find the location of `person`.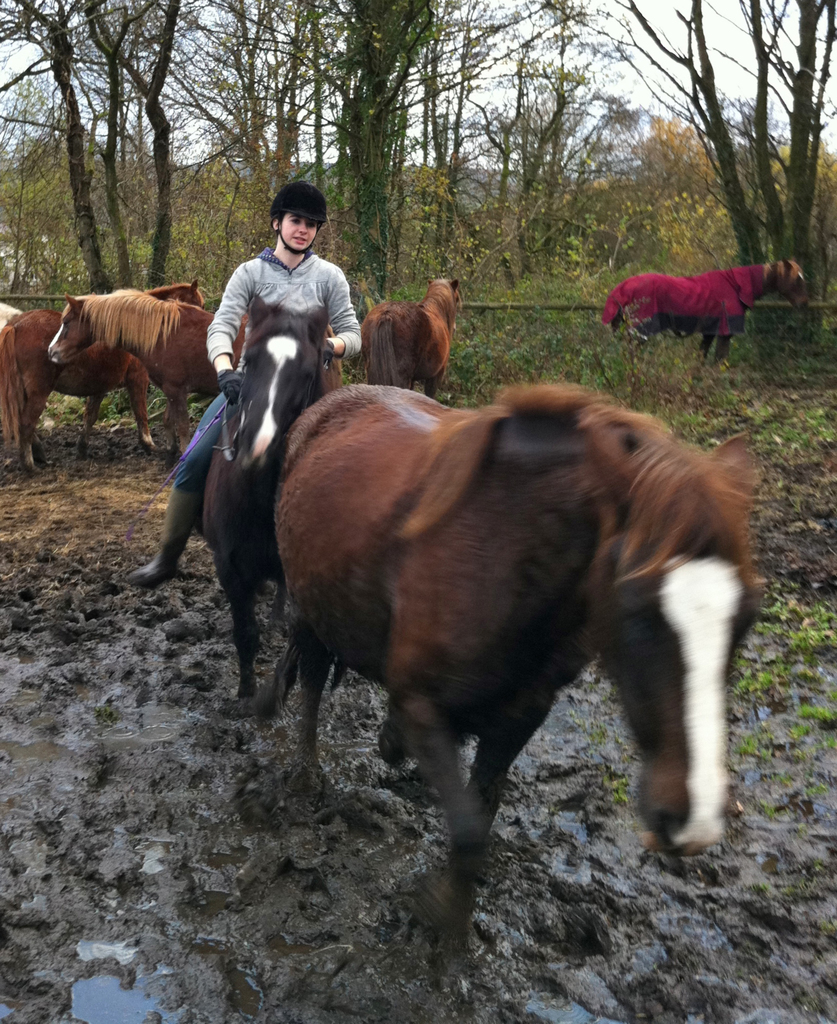
Location: select_region(131, 168, 358, 573).
